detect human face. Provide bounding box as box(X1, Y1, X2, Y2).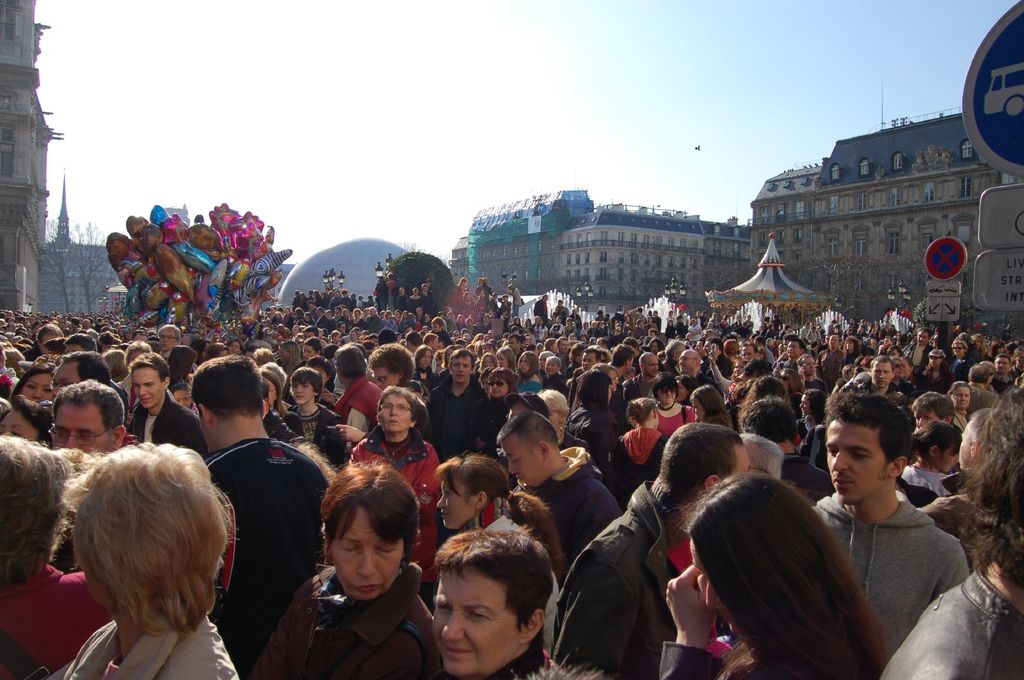
box(324, 510, 403, 597).
